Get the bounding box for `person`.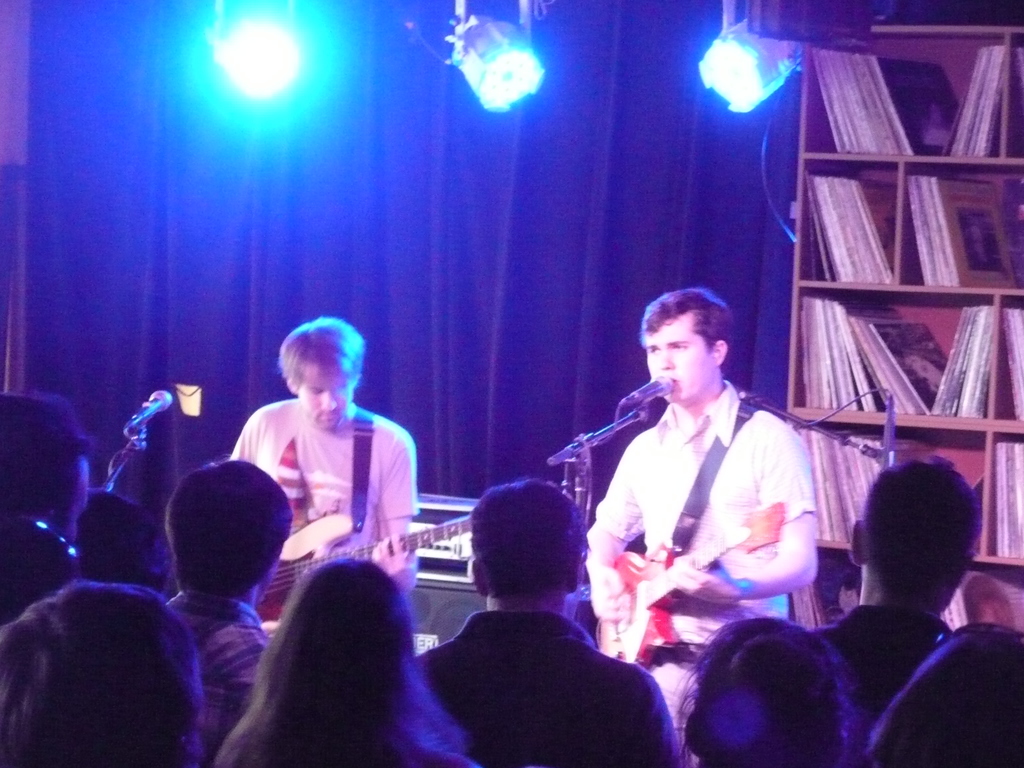
593,282,833,690.
